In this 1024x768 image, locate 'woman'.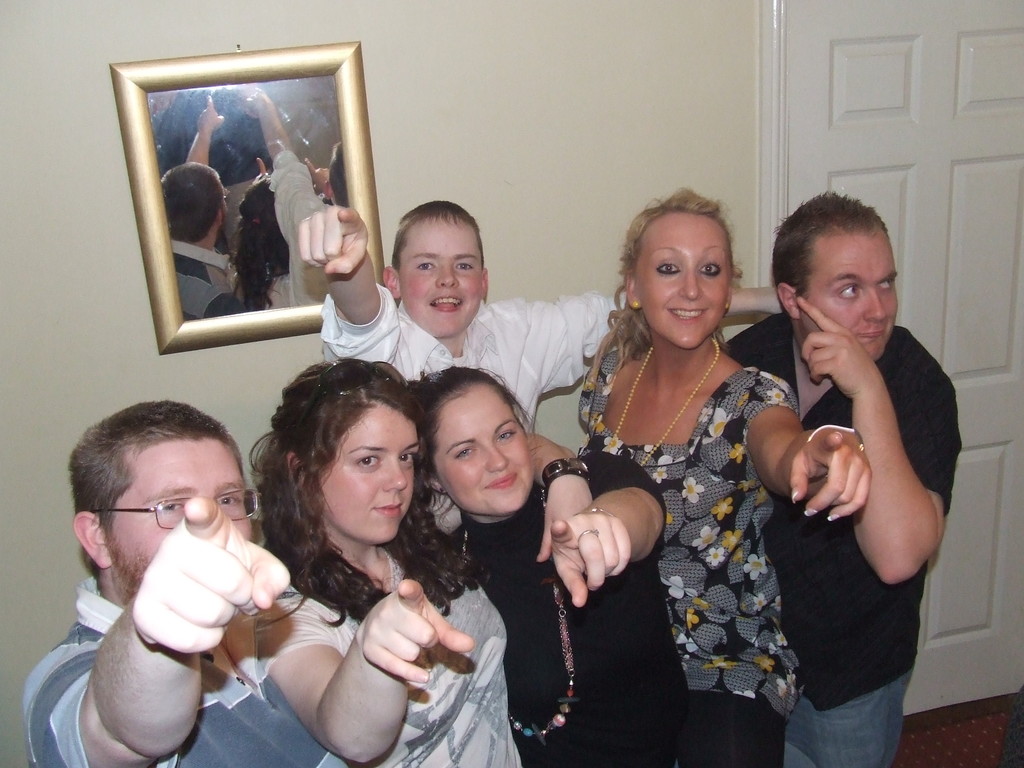
Bounding box: pyautogui.locateOnScreen(265, 360, 531, 767).
